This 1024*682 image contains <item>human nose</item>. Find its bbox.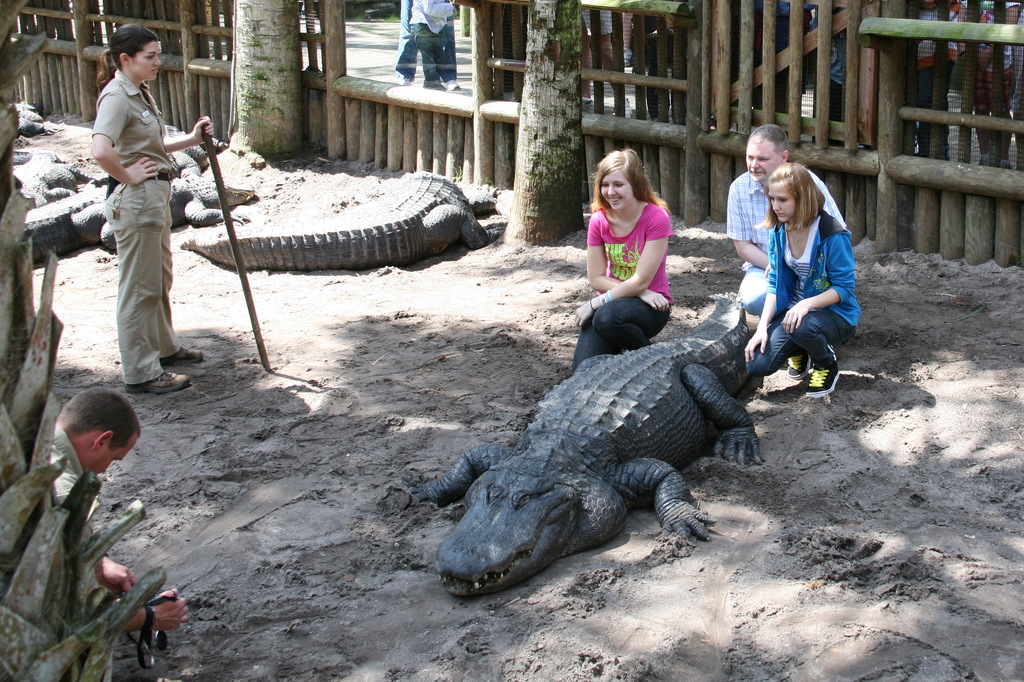
<region>751, 157, 760, 167</region>.
